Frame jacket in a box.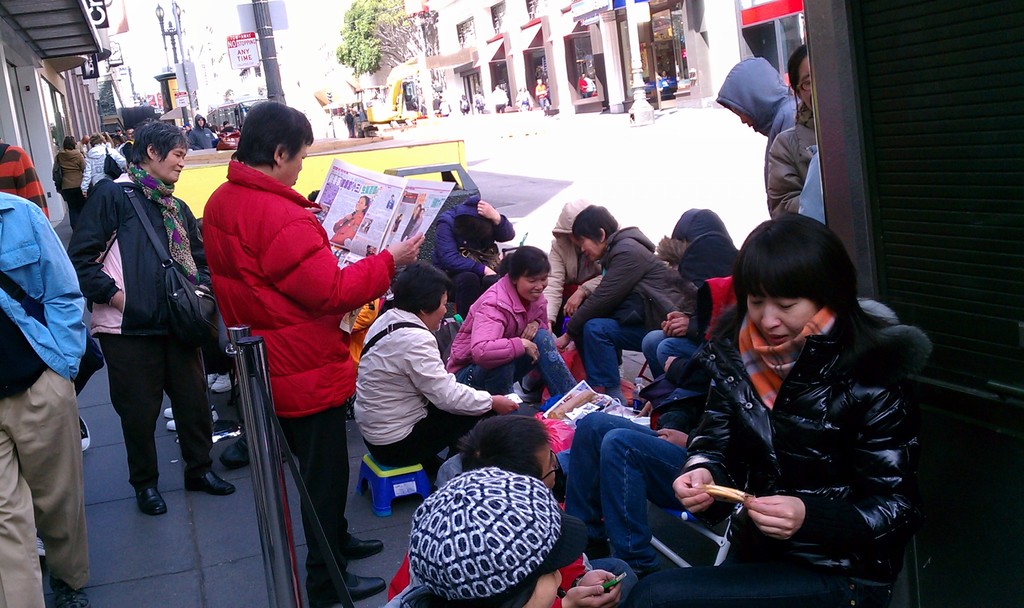
{"x1": 451, "y1": 270, "x2": 575, "y2": 393}.
